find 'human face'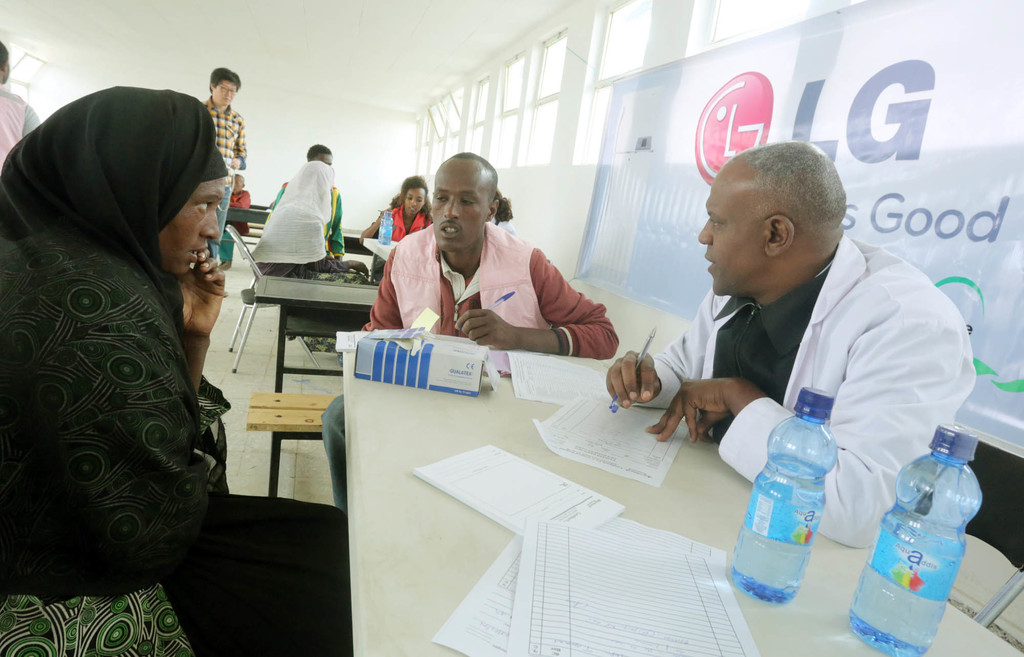
{"x1": 429, "y1": 168, "x2": 486, "y2": 250}
